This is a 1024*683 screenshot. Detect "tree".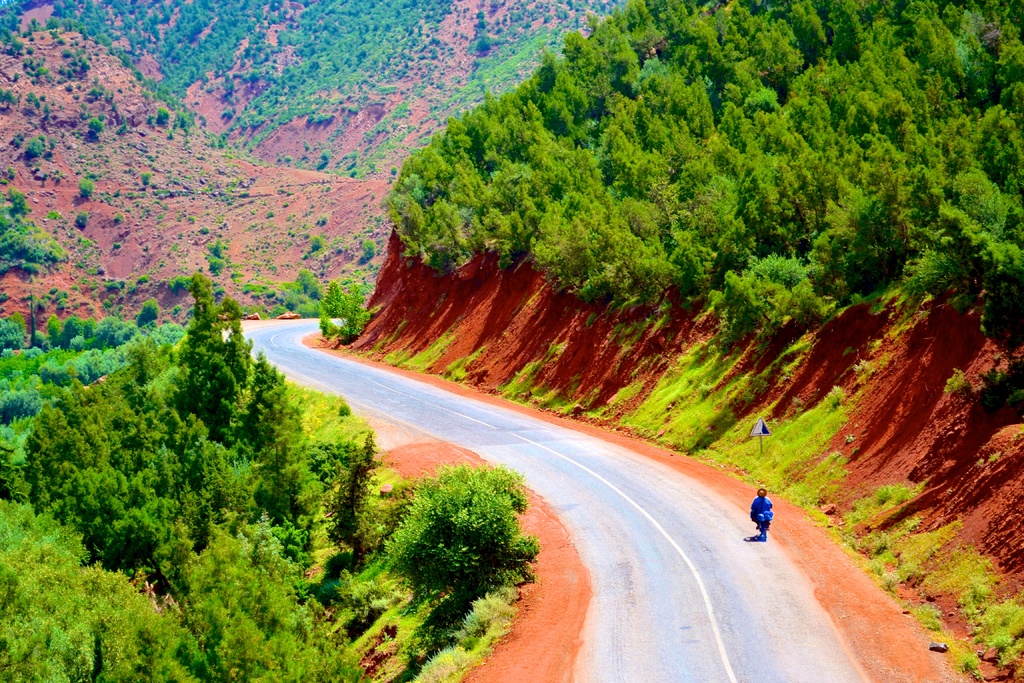
region(201, 233, 246, 276).
